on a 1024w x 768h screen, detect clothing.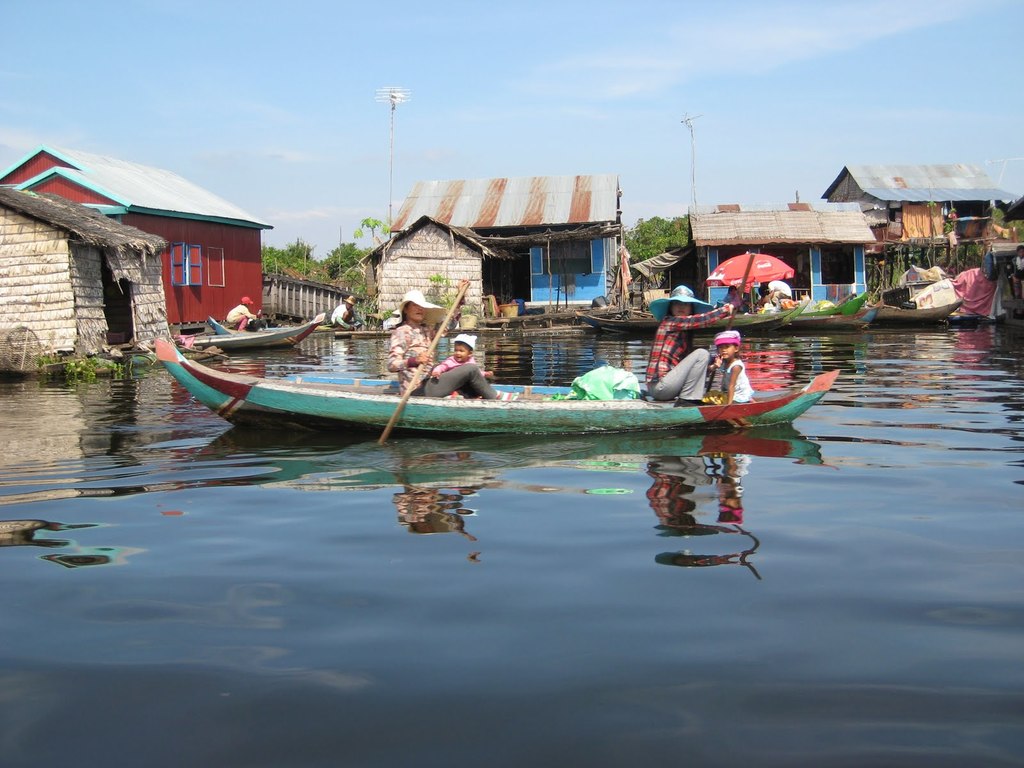
639:308:733:408.
